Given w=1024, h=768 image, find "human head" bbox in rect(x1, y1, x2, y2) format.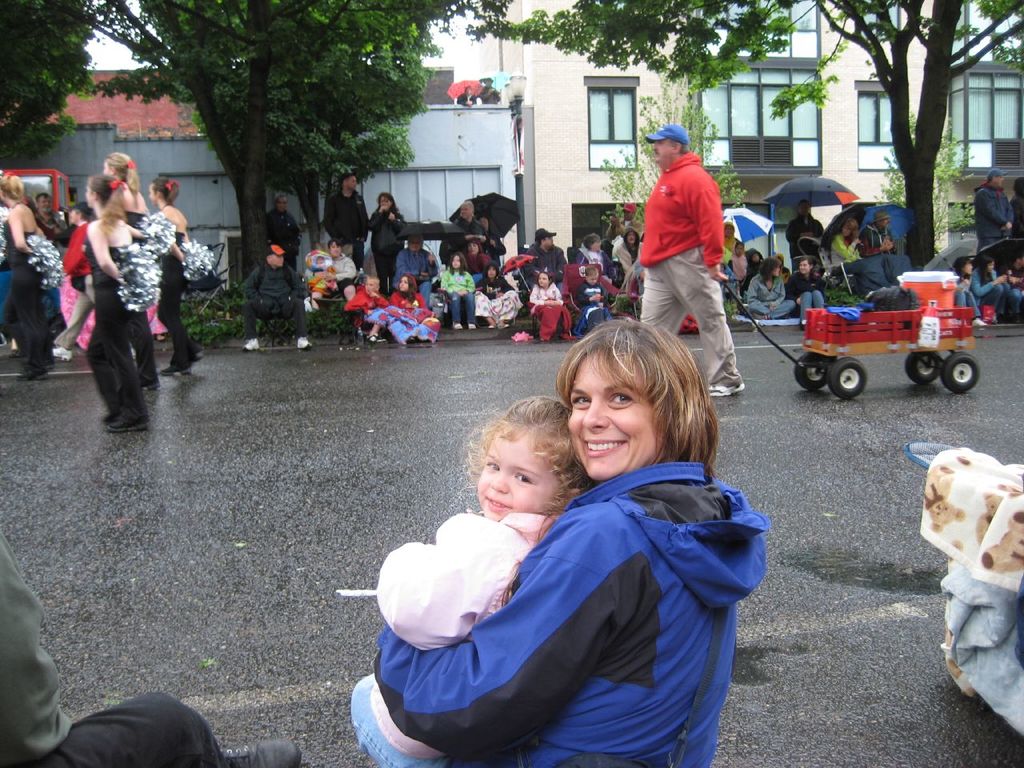
rect(486, 265, 498, 279).
